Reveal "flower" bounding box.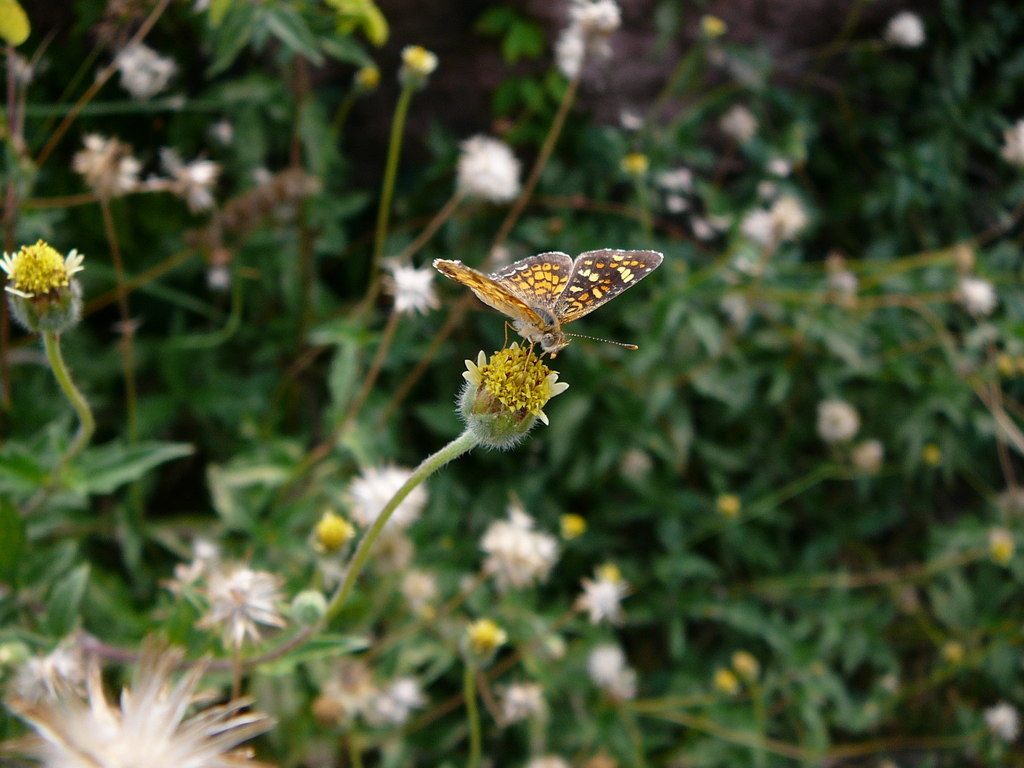
Revealed: 851, 439, 886, 472.
